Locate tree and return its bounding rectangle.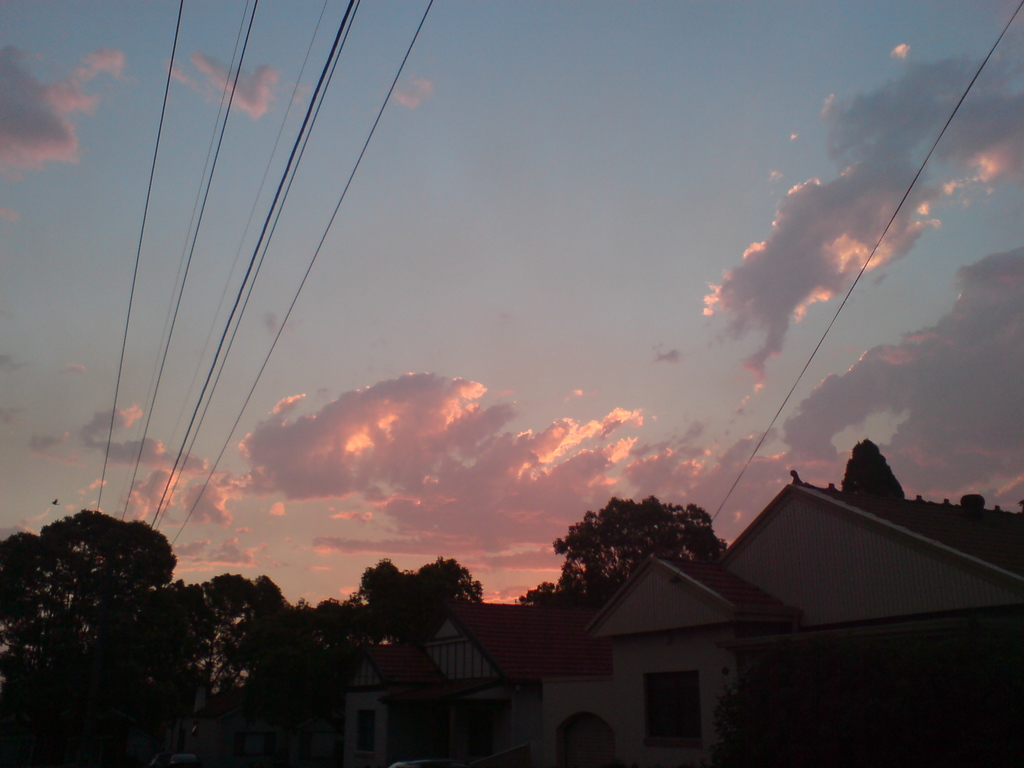
517,495,721,612.
